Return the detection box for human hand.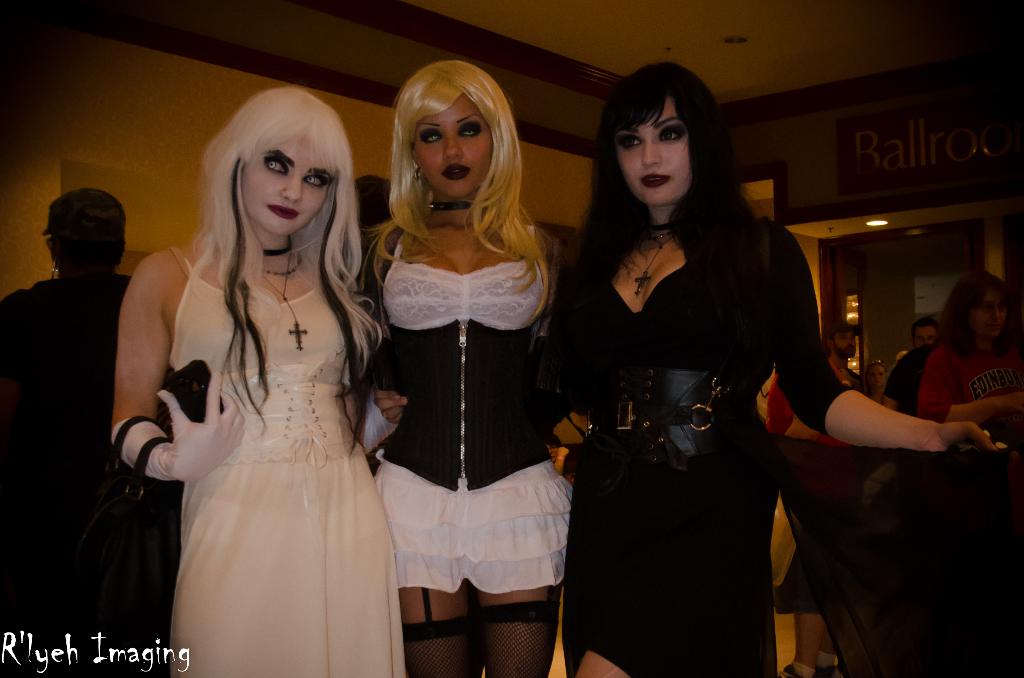
x1=372, y1=389, x2=410, y2=427.
